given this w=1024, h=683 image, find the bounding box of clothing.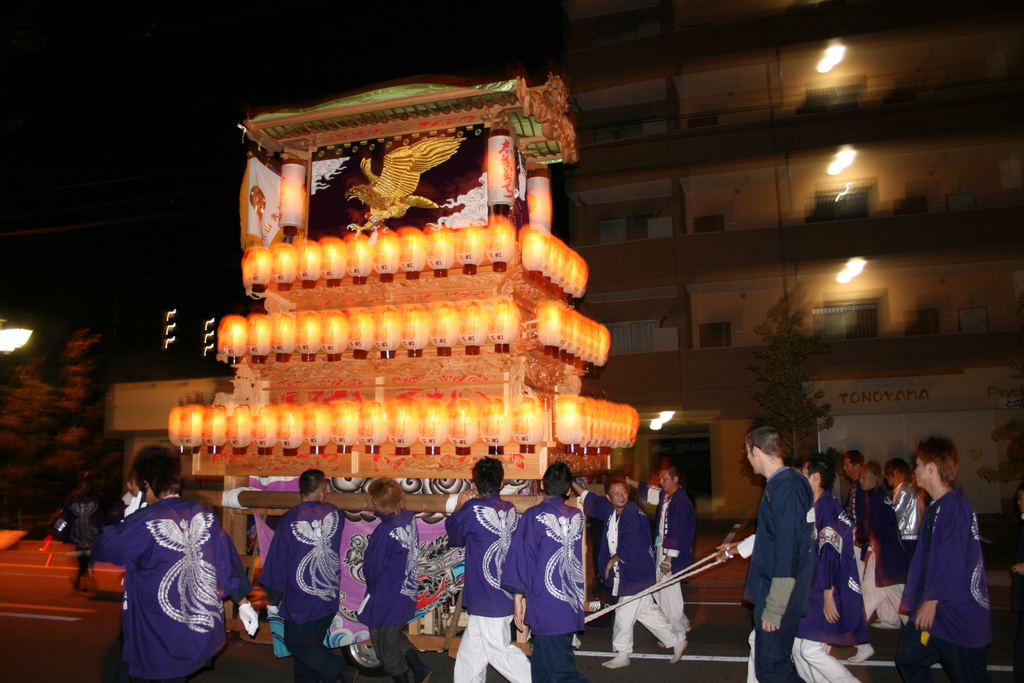
[438,491,531,682].
